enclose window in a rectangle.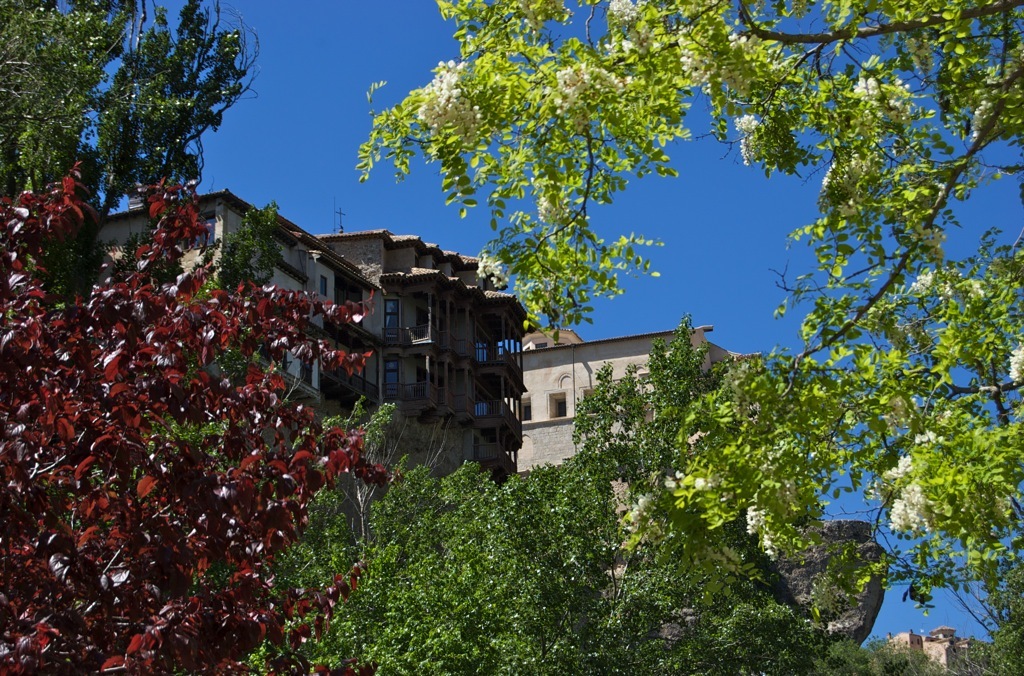
375/354/395/398.
